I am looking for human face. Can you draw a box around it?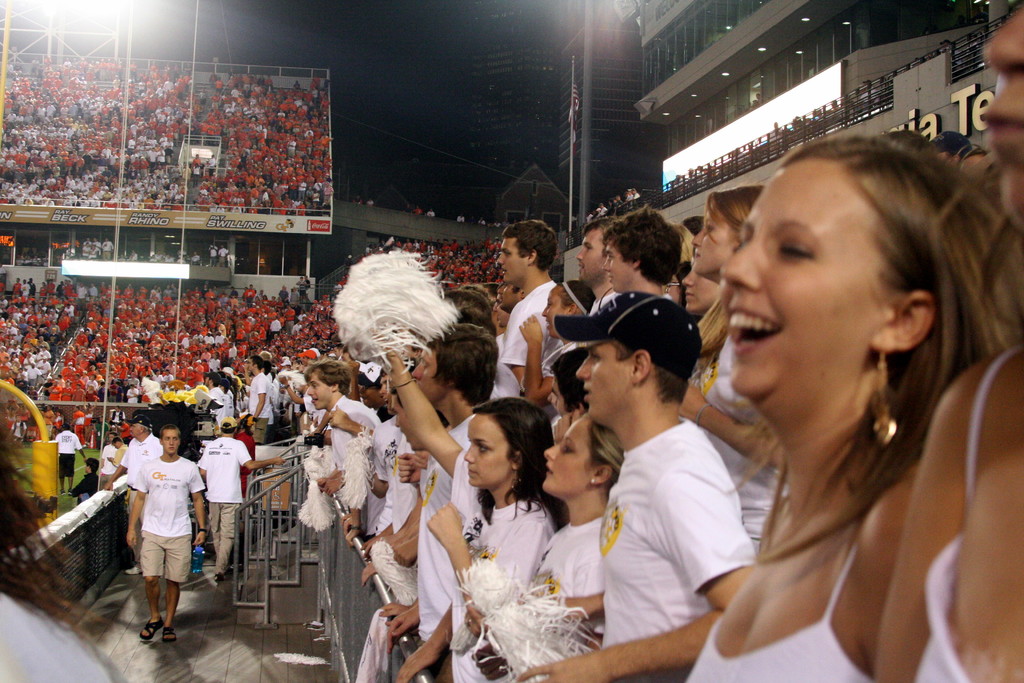
Sure, the bounding box is (x1=603, y1=236, x2=634, y2=294).
